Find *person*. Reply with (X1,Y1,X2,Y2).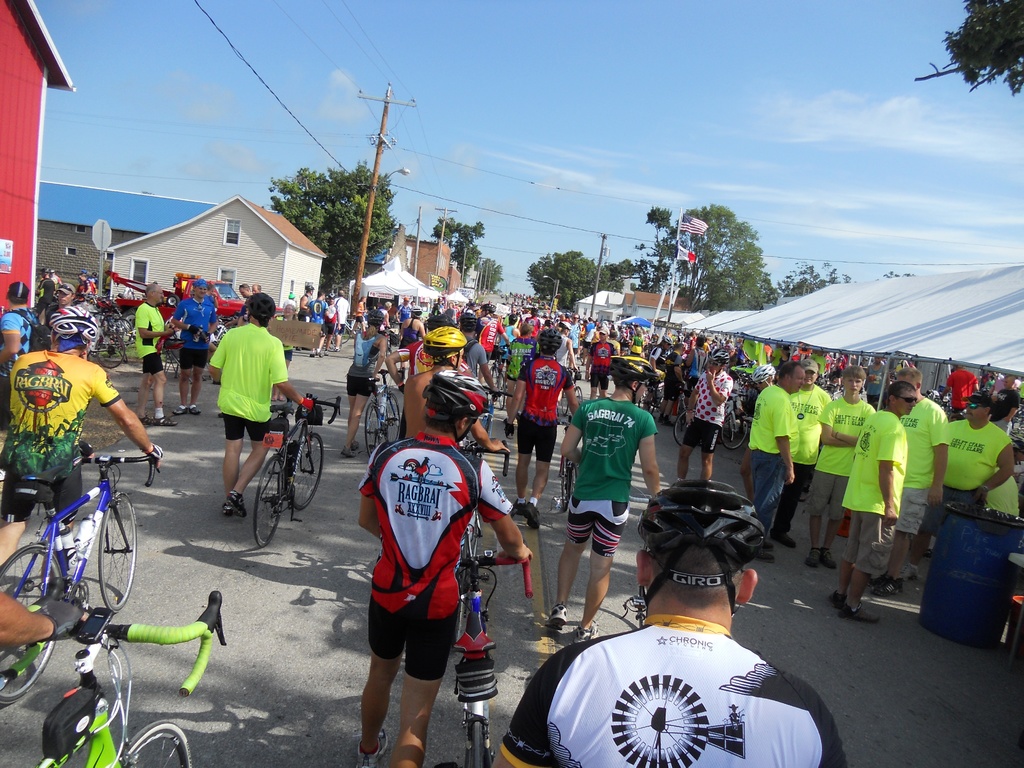
(495,468,851,767).
